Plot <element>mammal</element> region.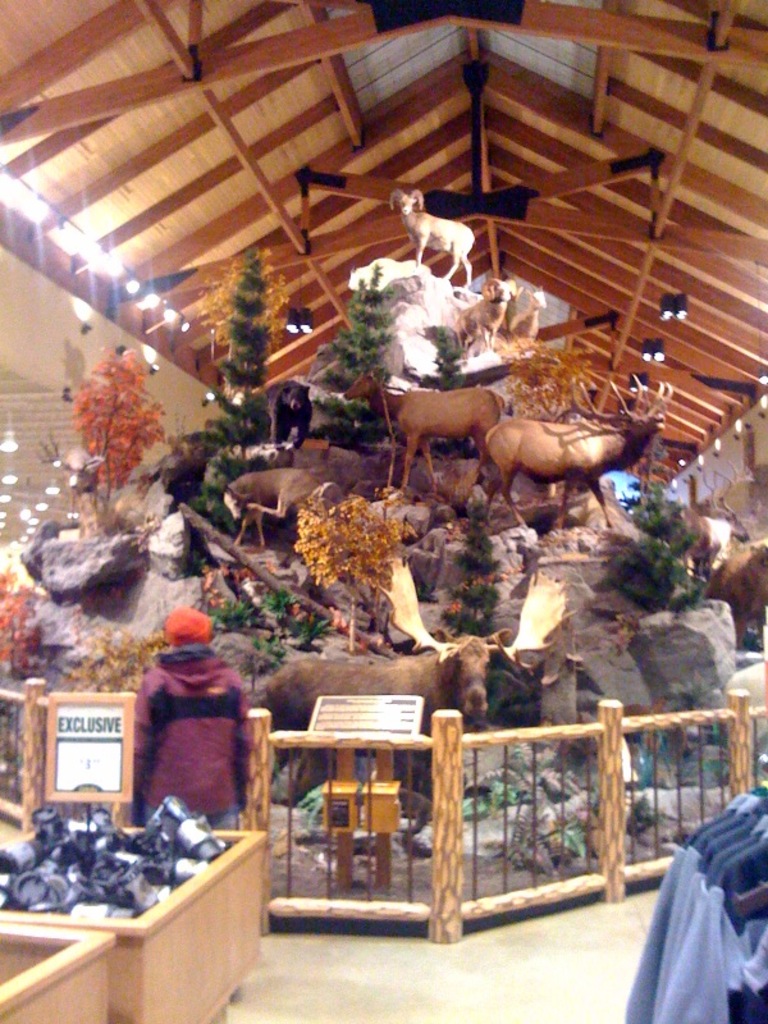
Plotted at bbox(342, 365, 506, 497).
